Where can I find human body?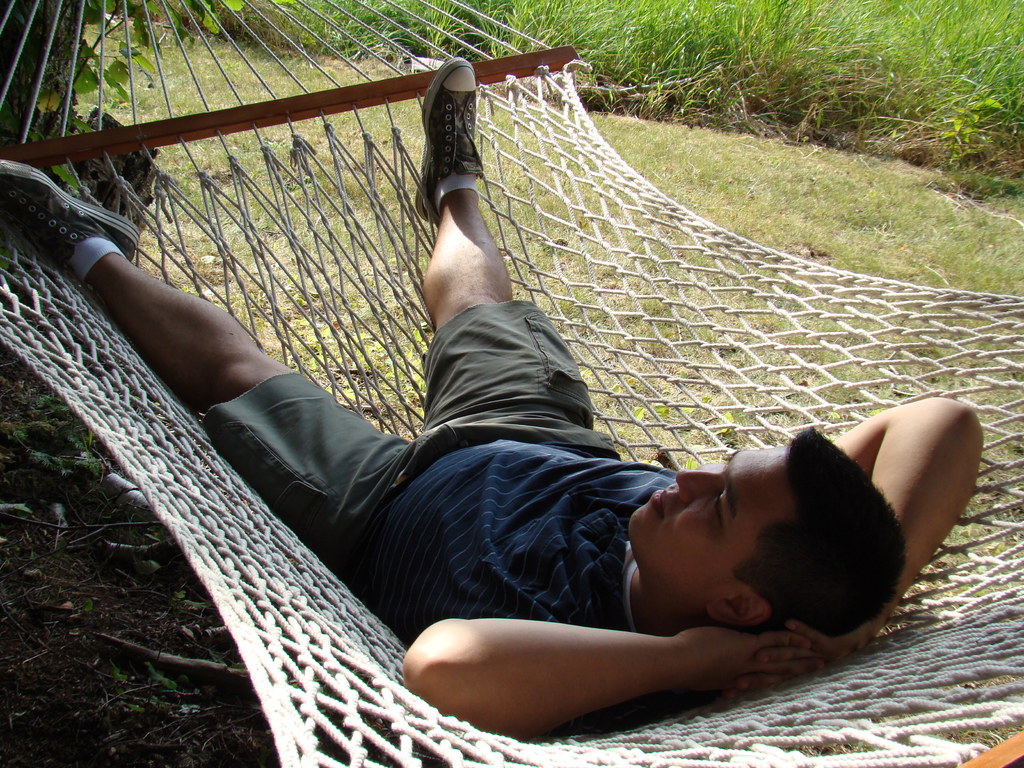
You can find it at detection(21, 93, 1023, 693).
